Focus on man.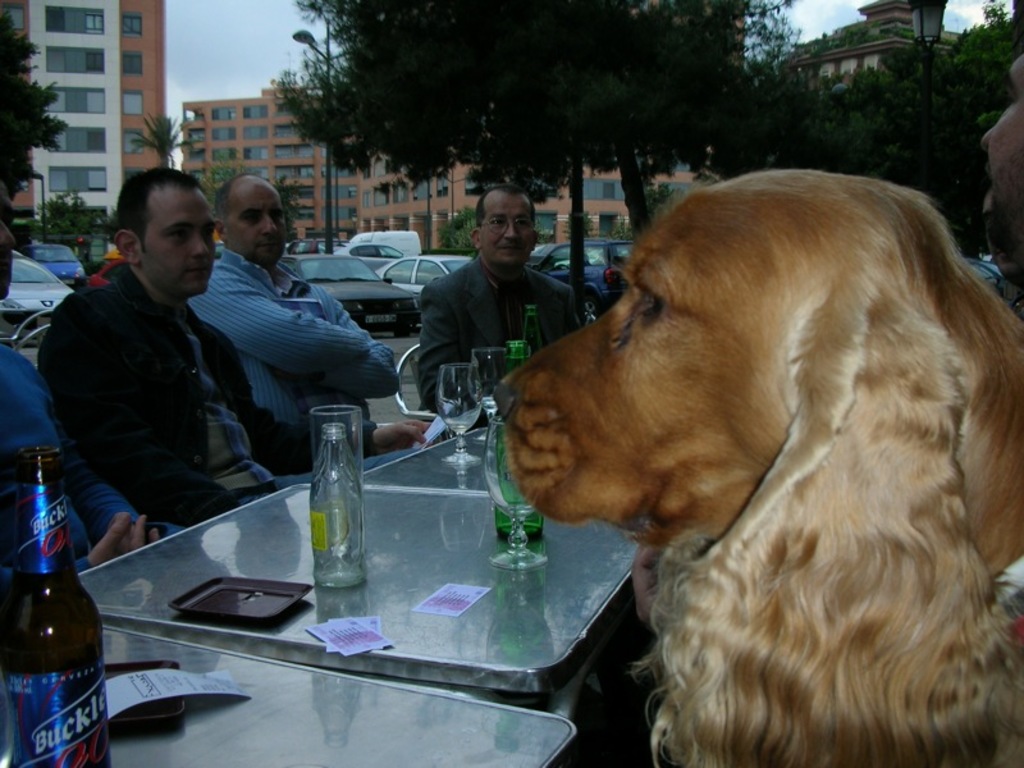
Focused at [left=183, top=172, right=403, bottom=425].
